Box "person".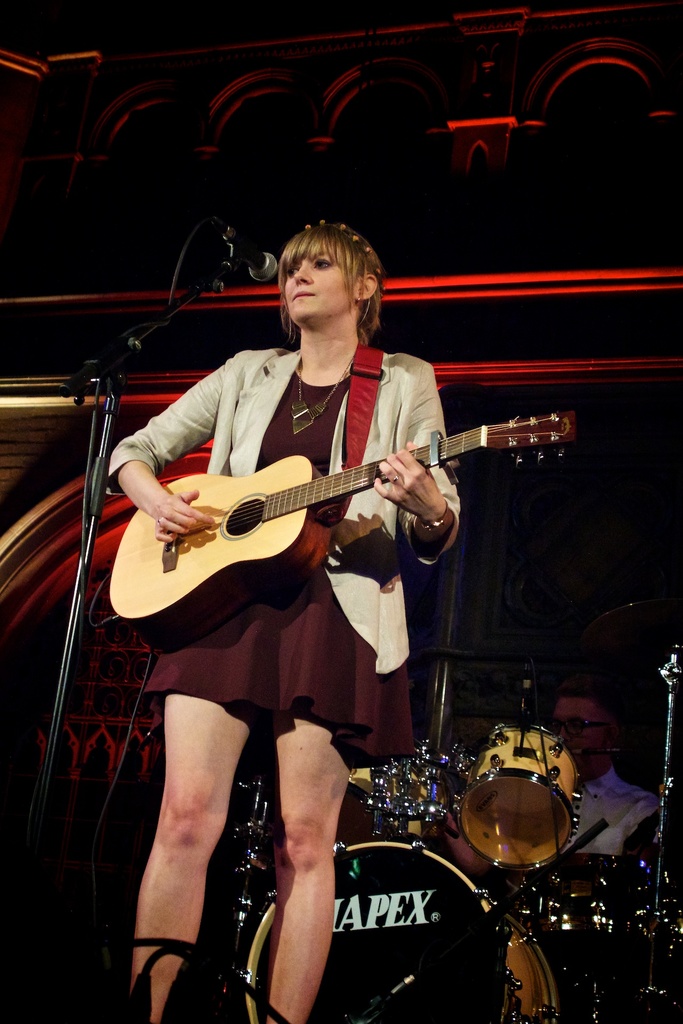
106, 220, 463, 1023.
